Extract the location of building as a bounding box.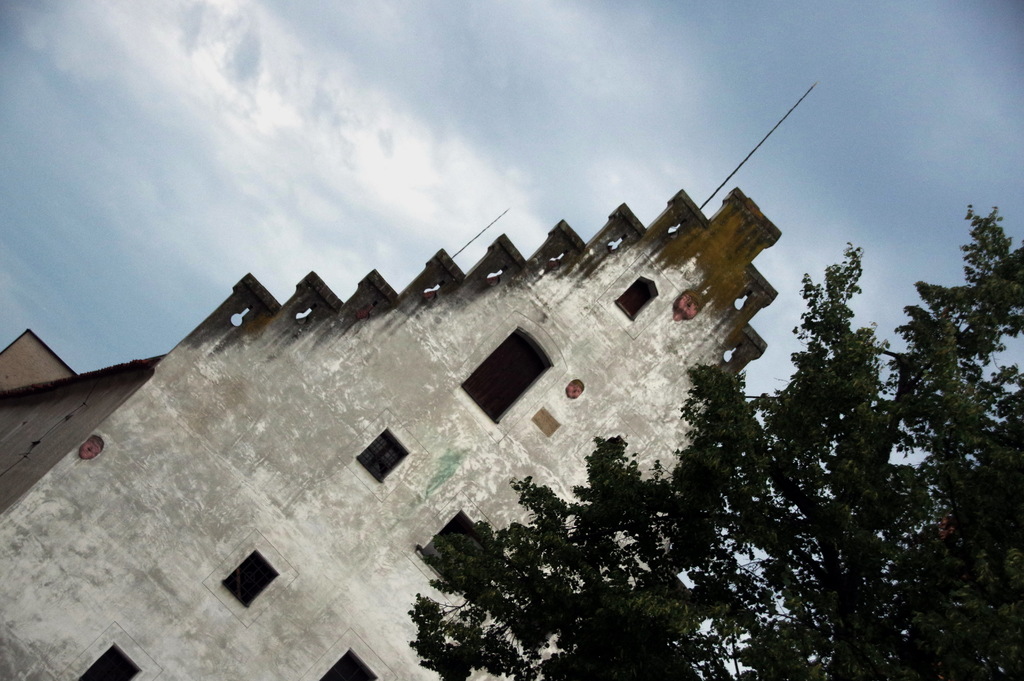
locate(0, 331, 74, 386).
